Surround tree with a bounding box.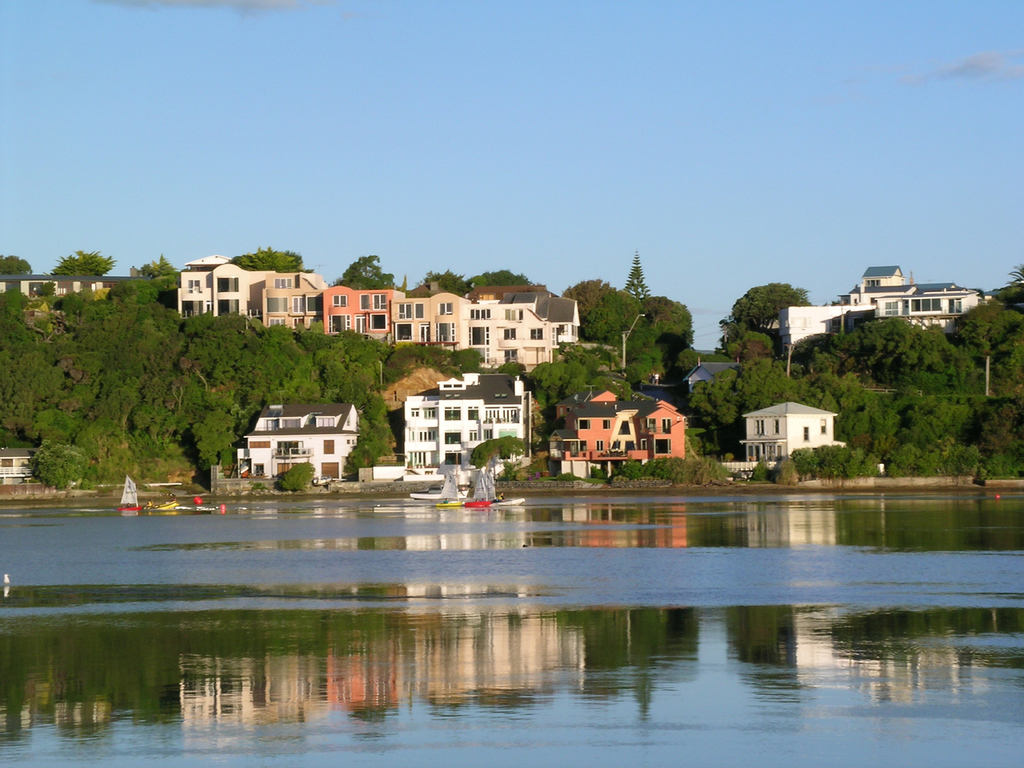
626:250:650:298.
